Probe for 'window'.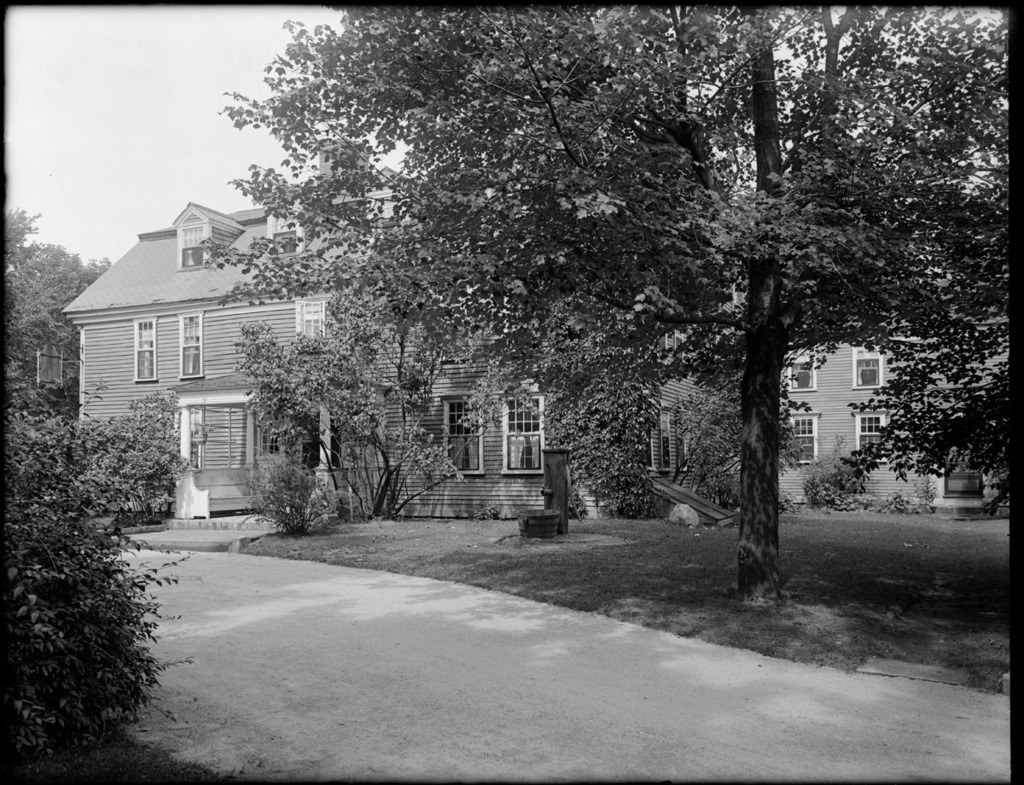
Probe result: {"x1": 782, "y1": 407, "x2": 822, "y2": 463}.
